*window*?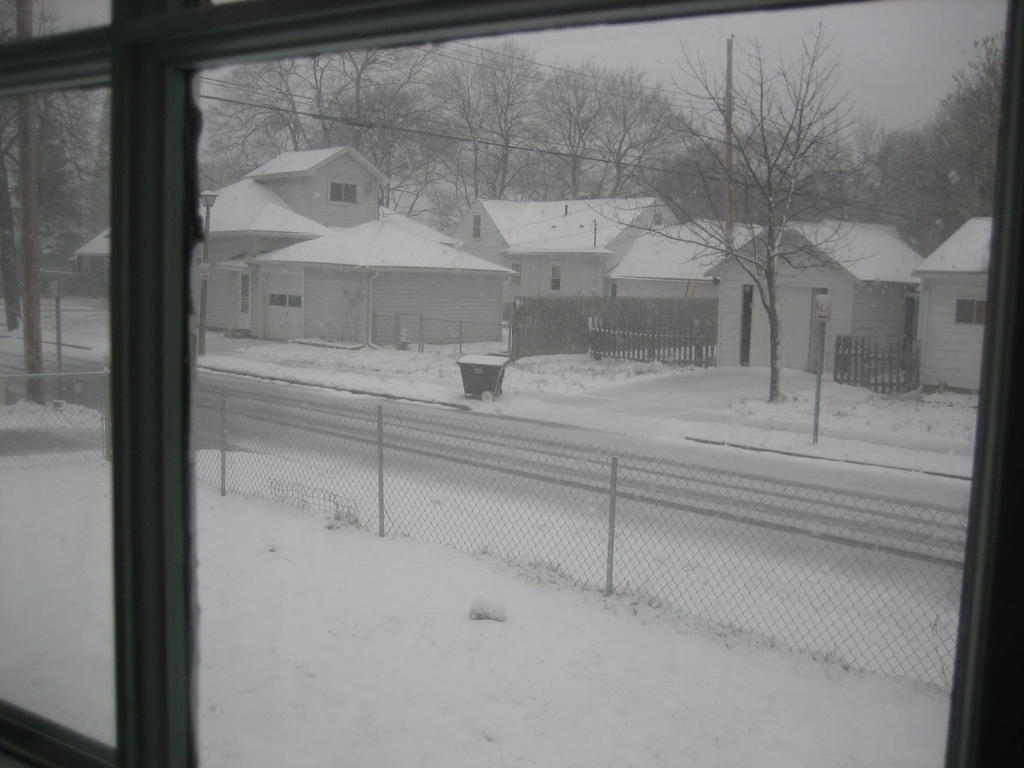
left=510, top=266, right=522, bottom=283
